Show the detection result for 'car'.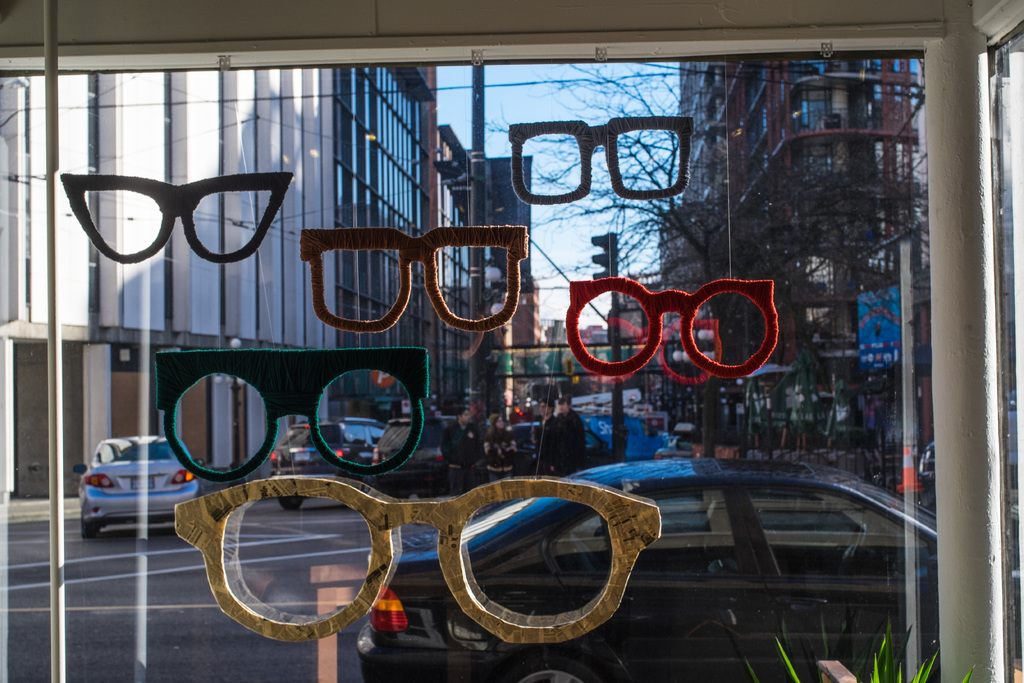
bbox=[70, 434, 199, 529].
